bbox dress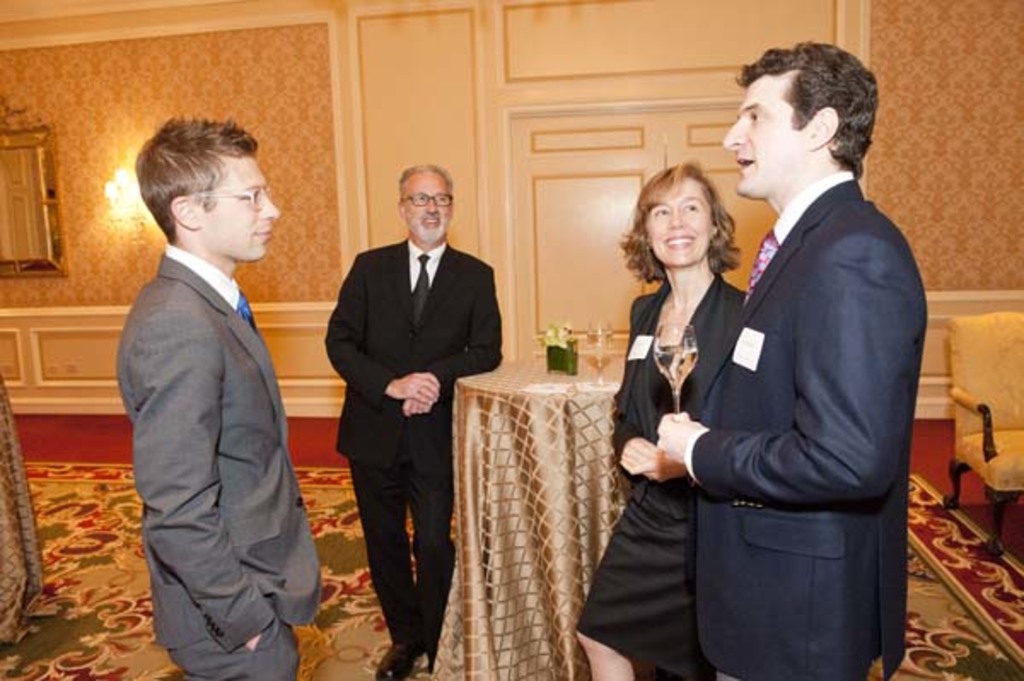
region(573, 358, 717, 679)
